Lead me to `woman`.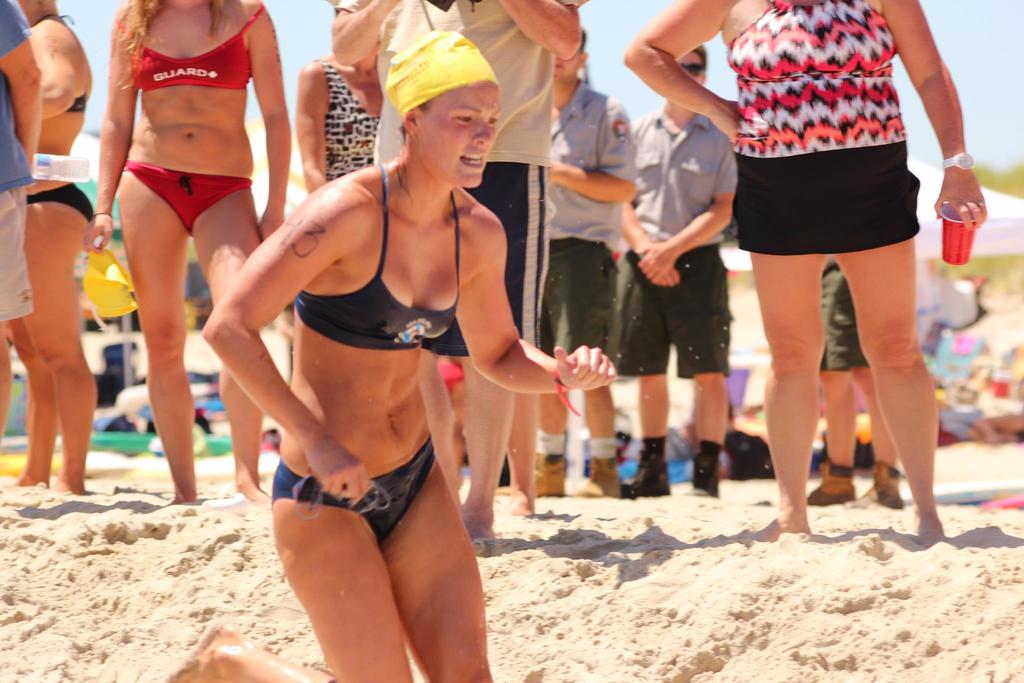
Lead to bbox=[289, 0, 385, 192].
